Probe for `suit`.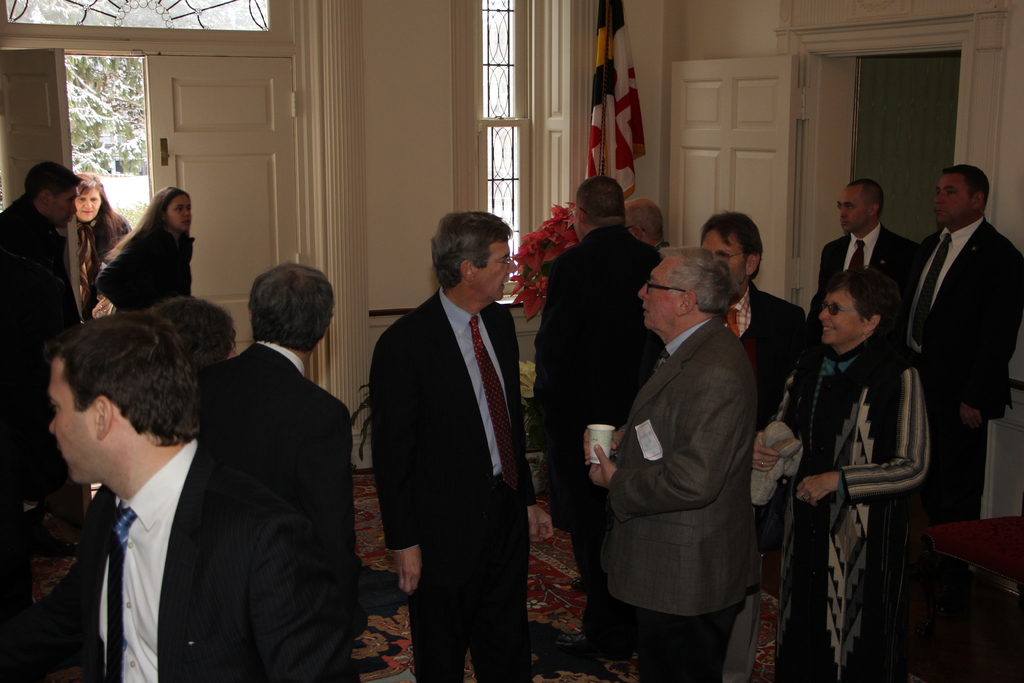
Probe result: box(0, 436, 345, 682).
